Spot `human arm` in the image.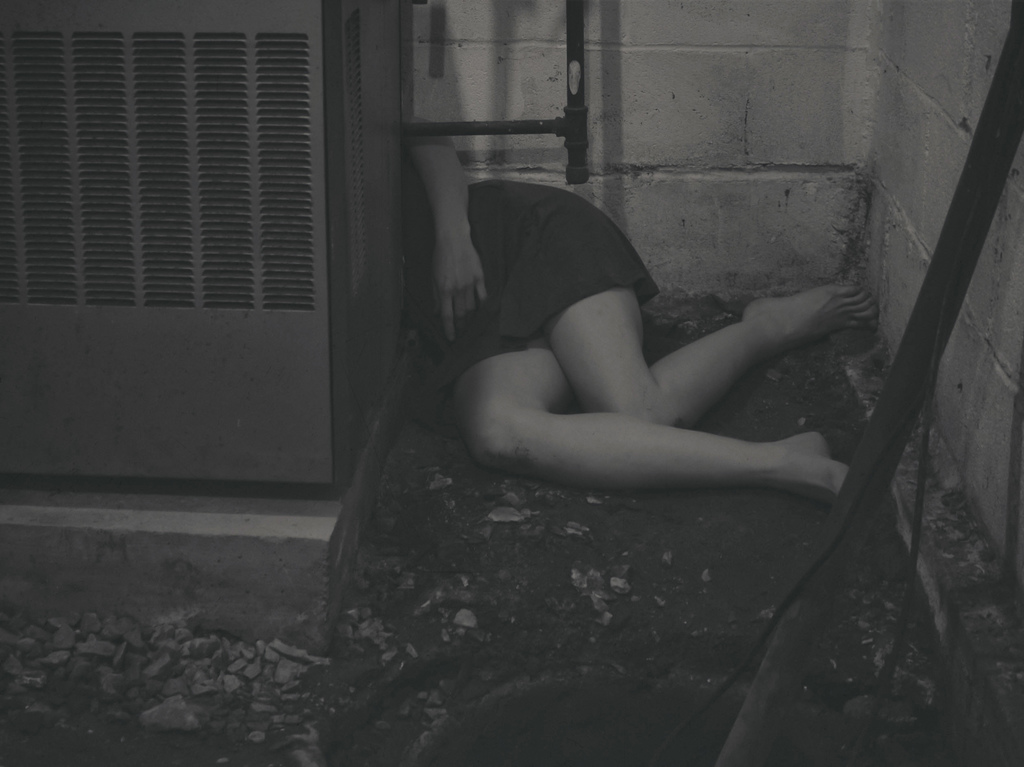
`human arm` found at (x1=393, y1=113, x2=500, y2=360).
